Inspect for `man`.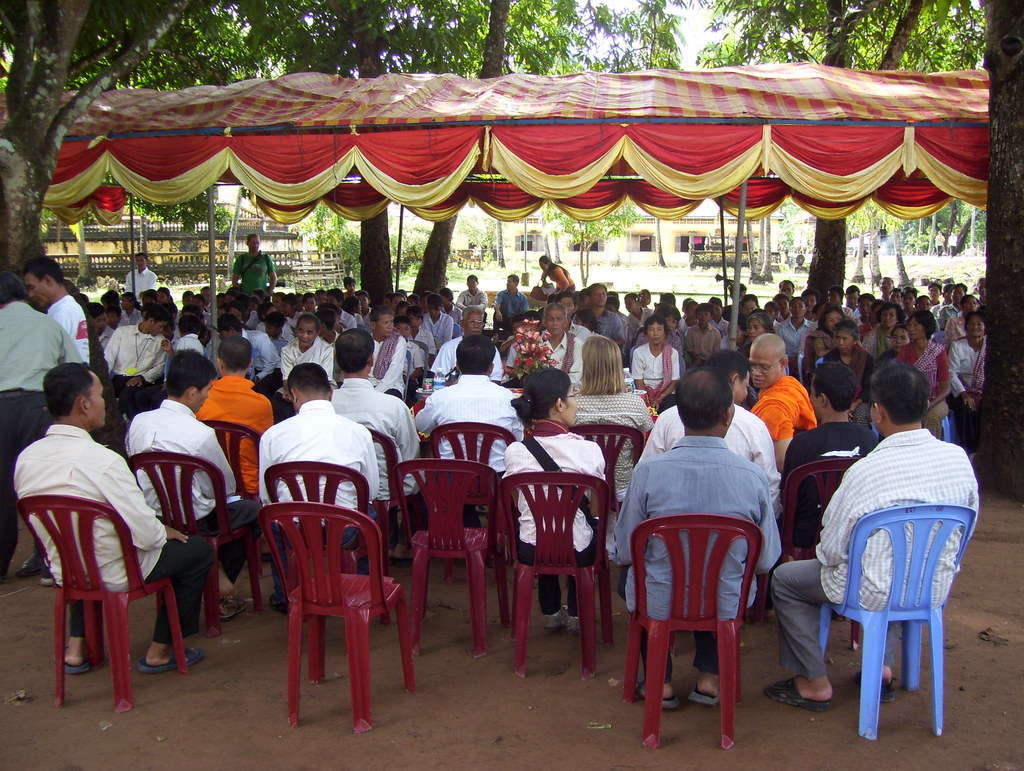
Inspection: (x1=86, y1=300, x2=116, y2=350).
